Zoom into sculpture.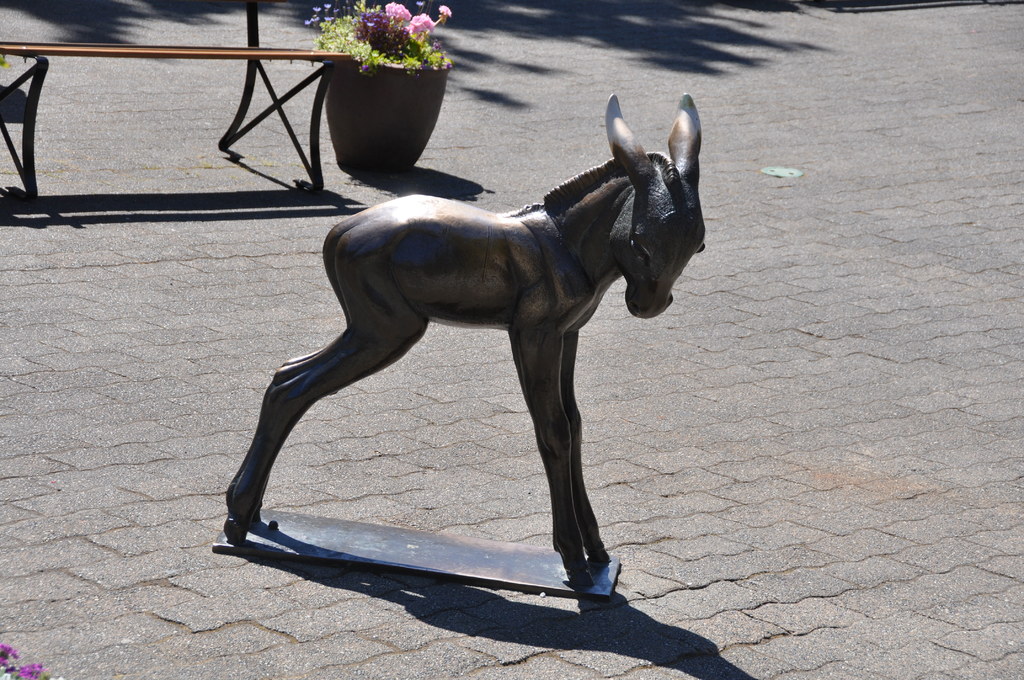
Zoom target: x1=224, y1=67, x2=742, y2=615.
